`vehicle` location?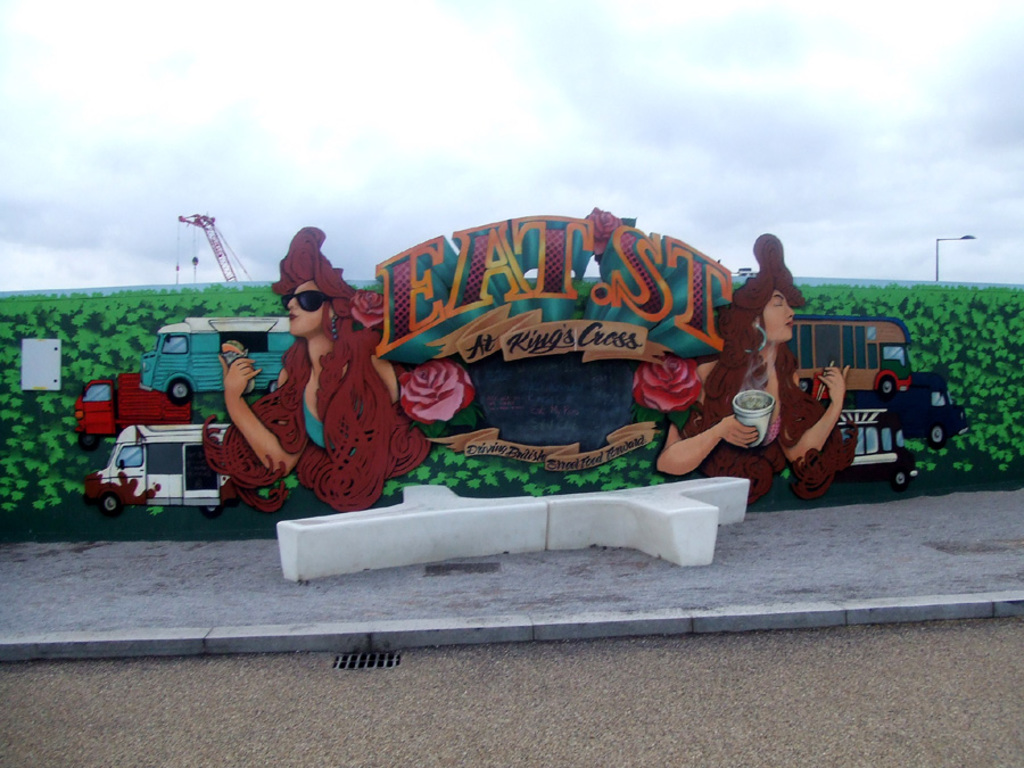
bbox=[84, 424, 225, 514]
